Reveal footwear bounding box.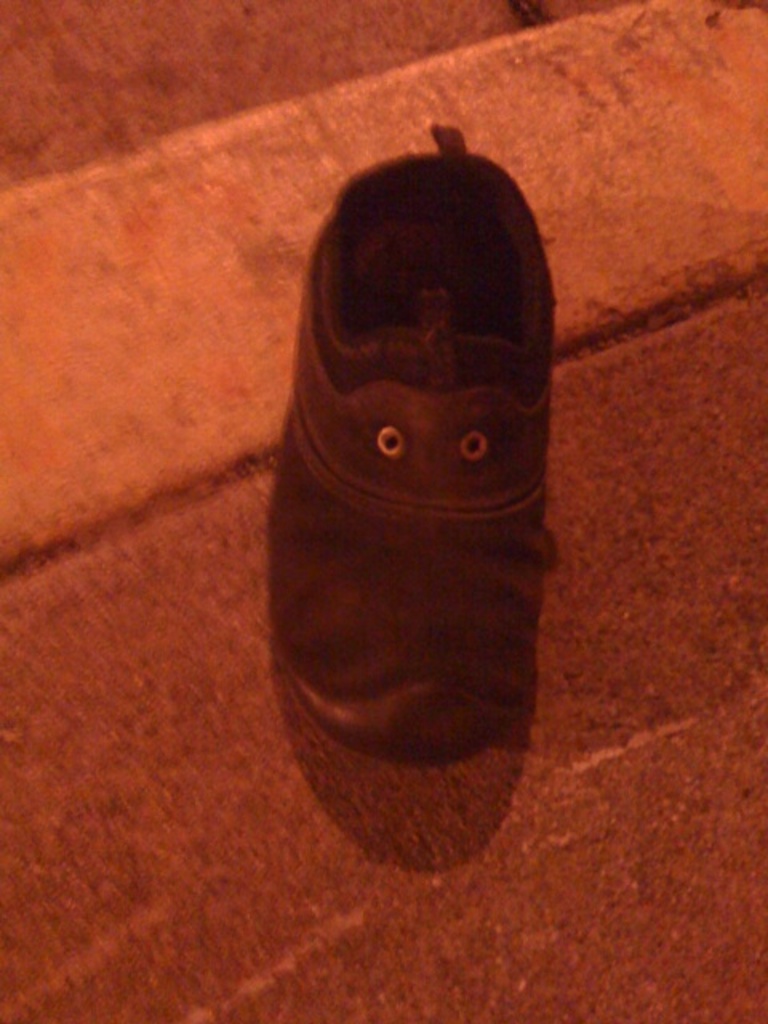
Revealed: detection(269, 75, 562, 906).
